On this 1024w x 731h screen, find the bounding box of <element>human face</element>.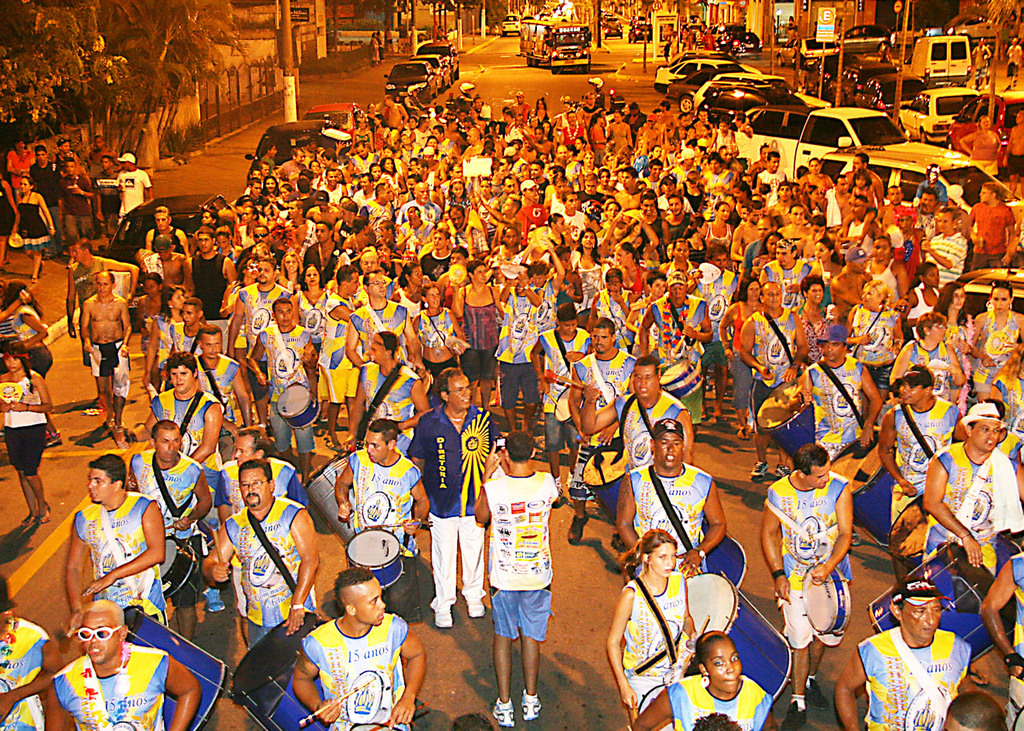
Bounding box: l=433, t=230, r=448, b=249.
